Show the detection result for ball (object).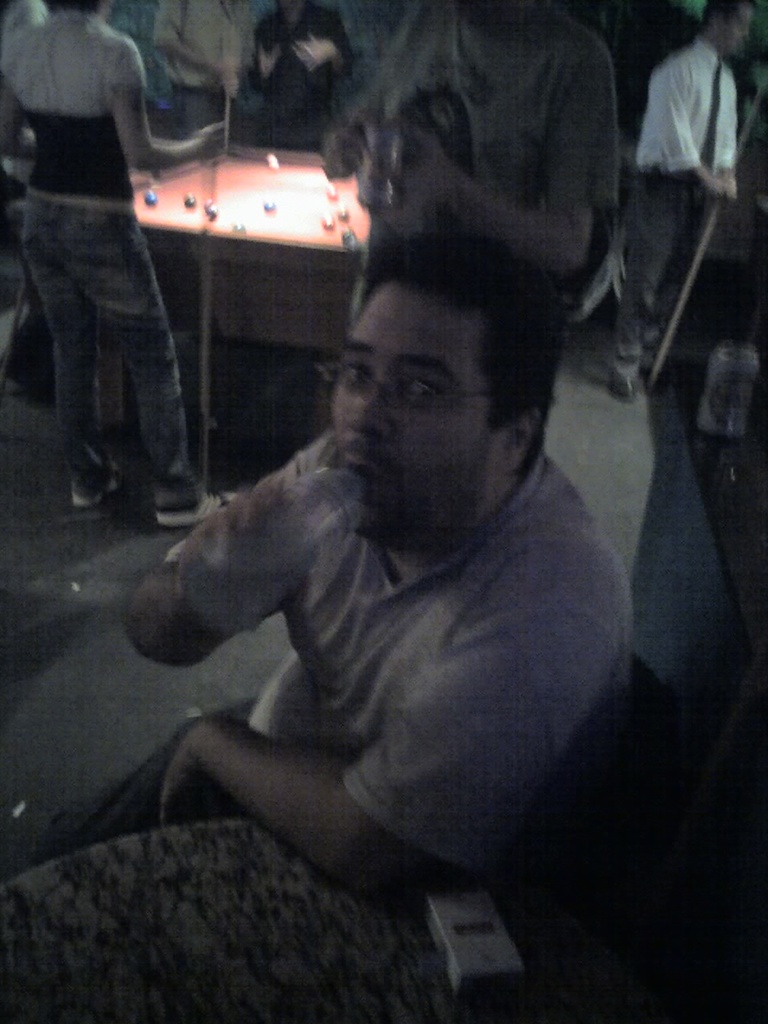
region(182, 194, 196, 213).
